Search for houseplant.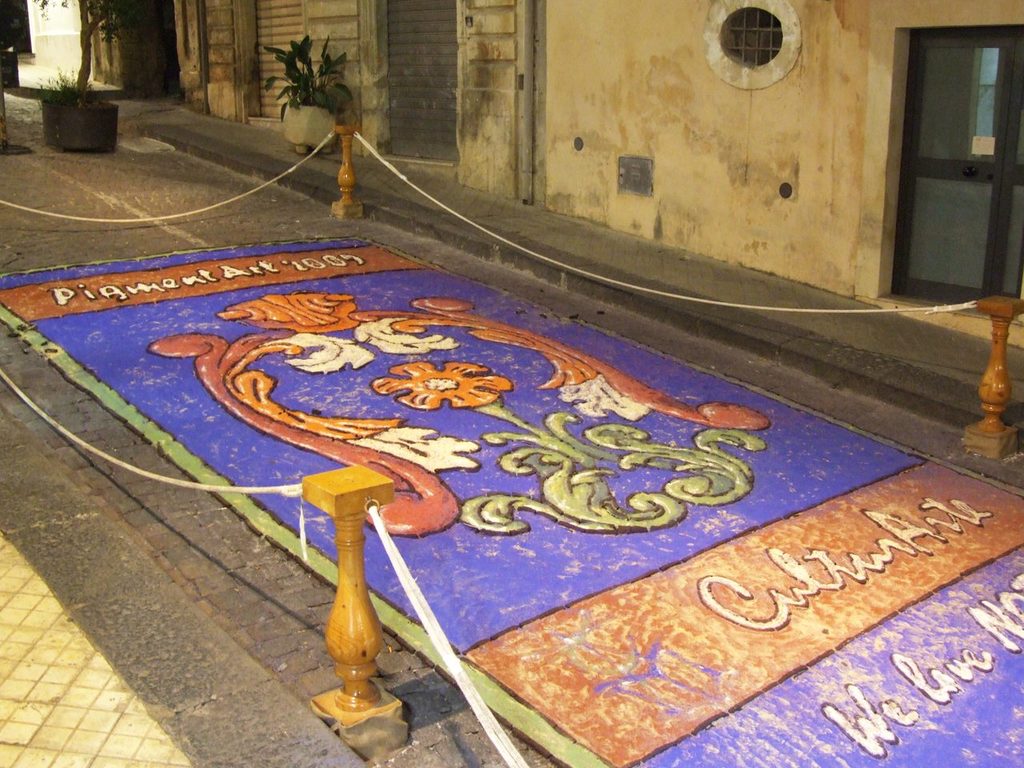
Found at 257,24,354,121.
